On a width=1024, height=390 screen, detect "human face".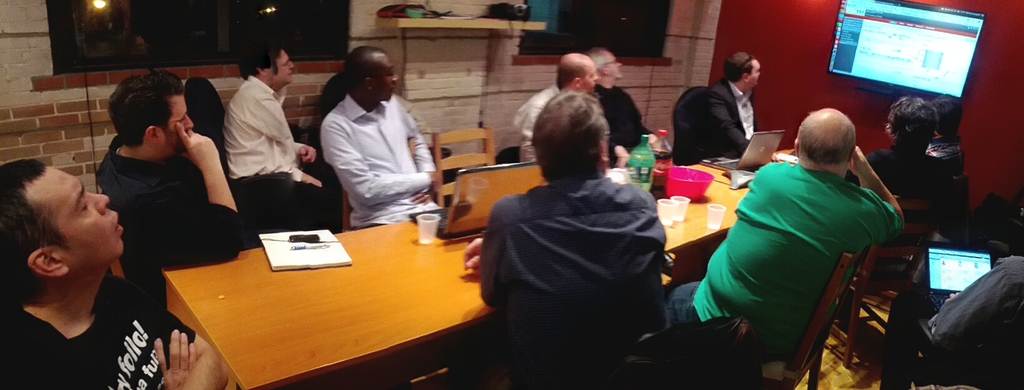
pyautogui.locateOnScreen(584, 65, 596, 92).
